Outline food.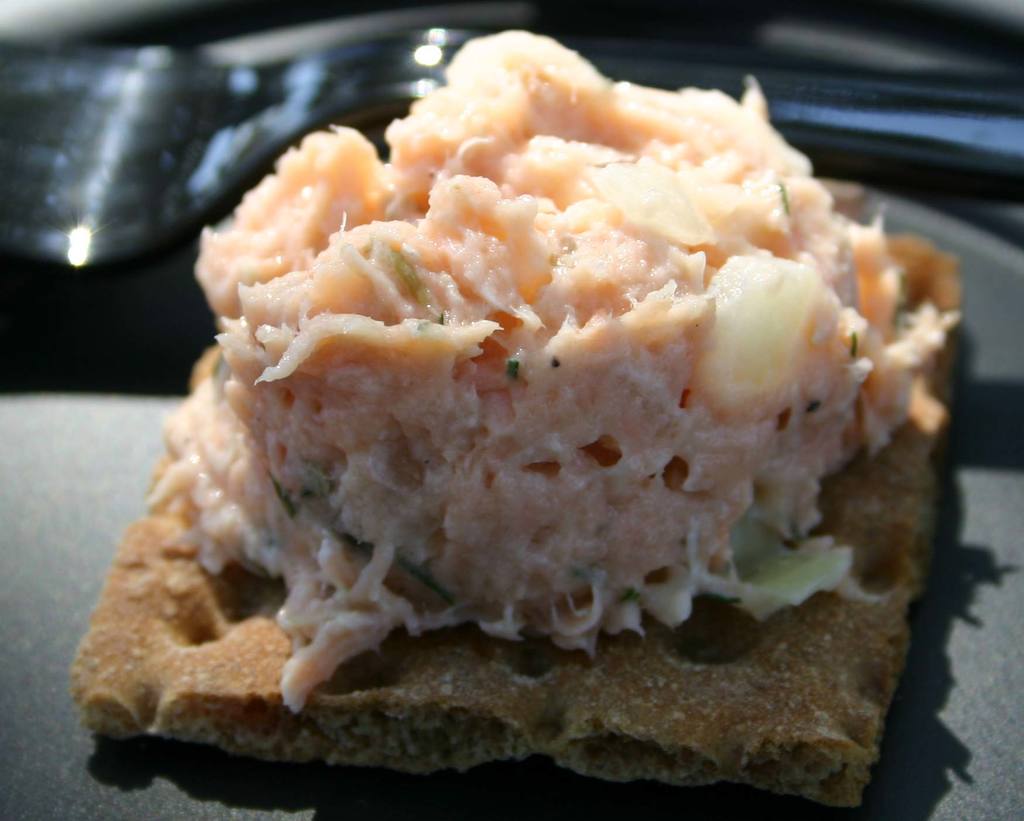
Outline: region(72, 535, 129, 742).
